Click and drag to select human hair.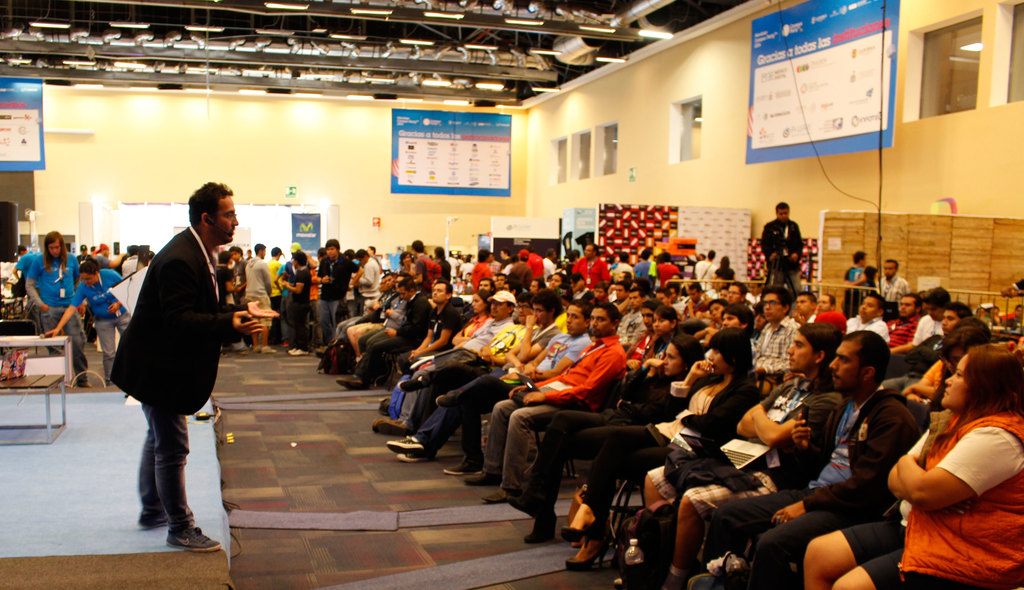
Selection: <bbox>186, 180, 230, 230</bbox>.
